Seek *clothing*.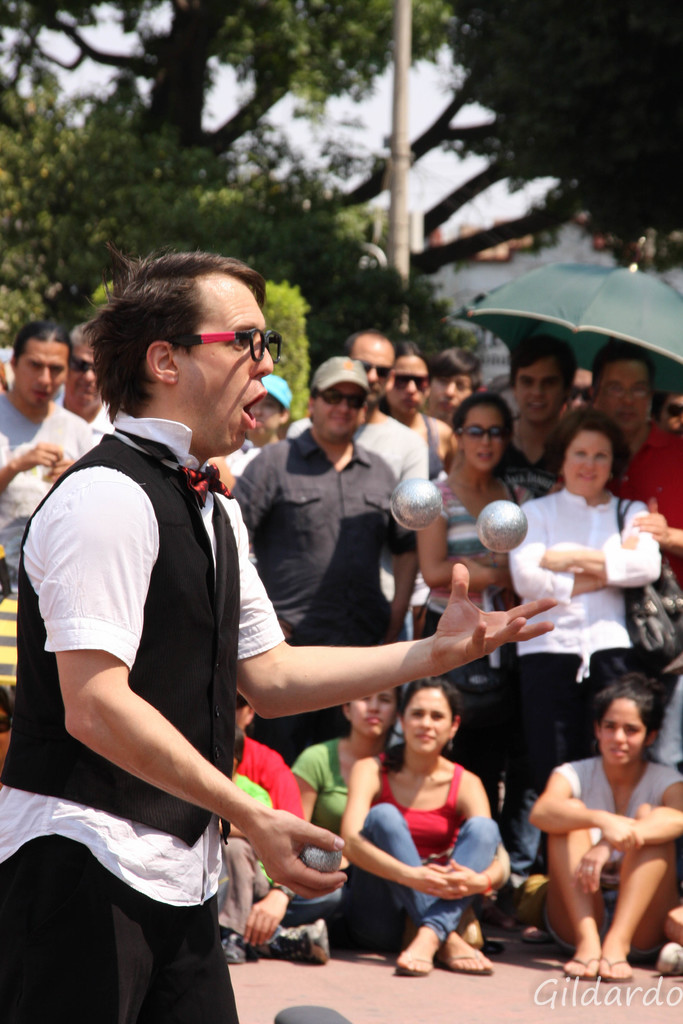
[0, 393, 91, 593].
